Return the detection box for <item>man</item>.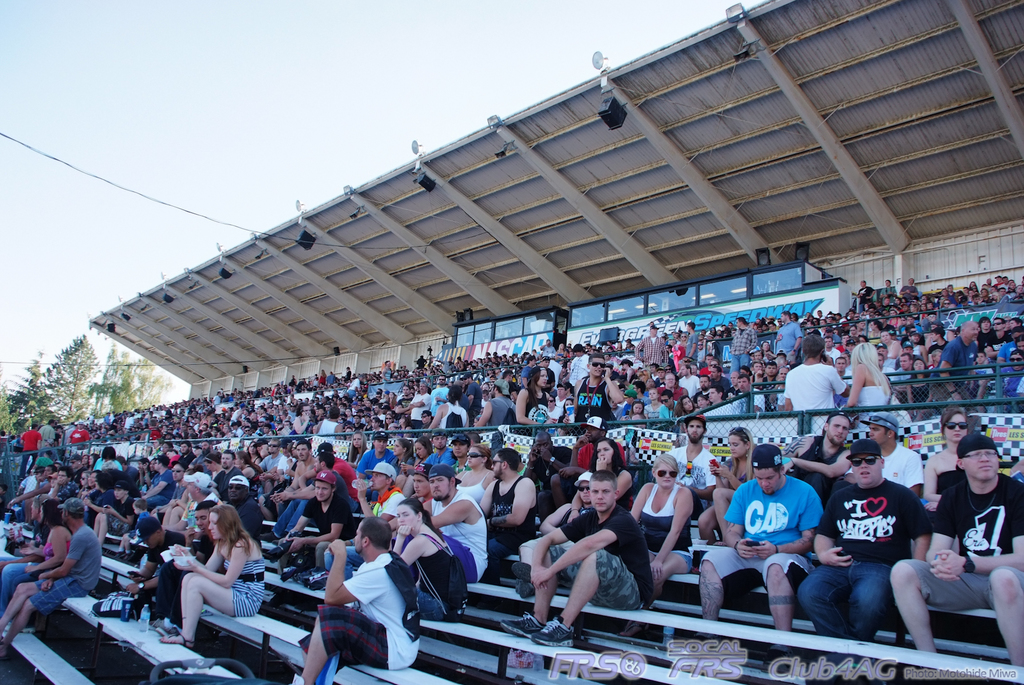
bbox=(222, 472, 266, 549).
